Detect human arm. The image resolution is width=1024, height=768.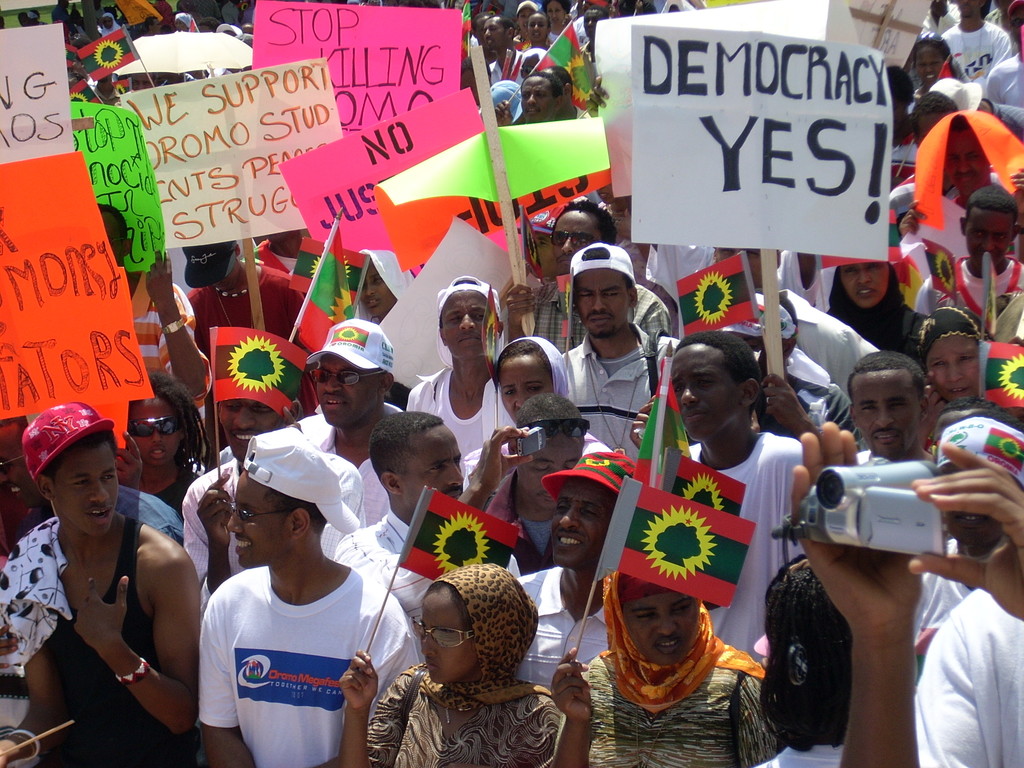
[1008, 163, 1023, 196].
